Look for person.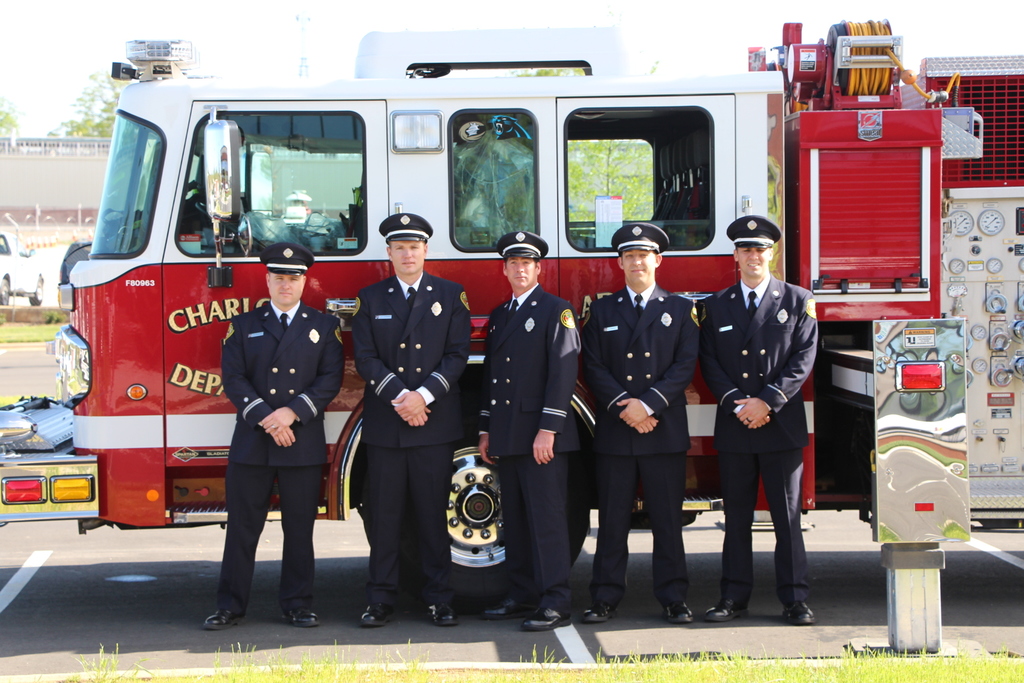
Found: detection(477, 231, 580, 631).
